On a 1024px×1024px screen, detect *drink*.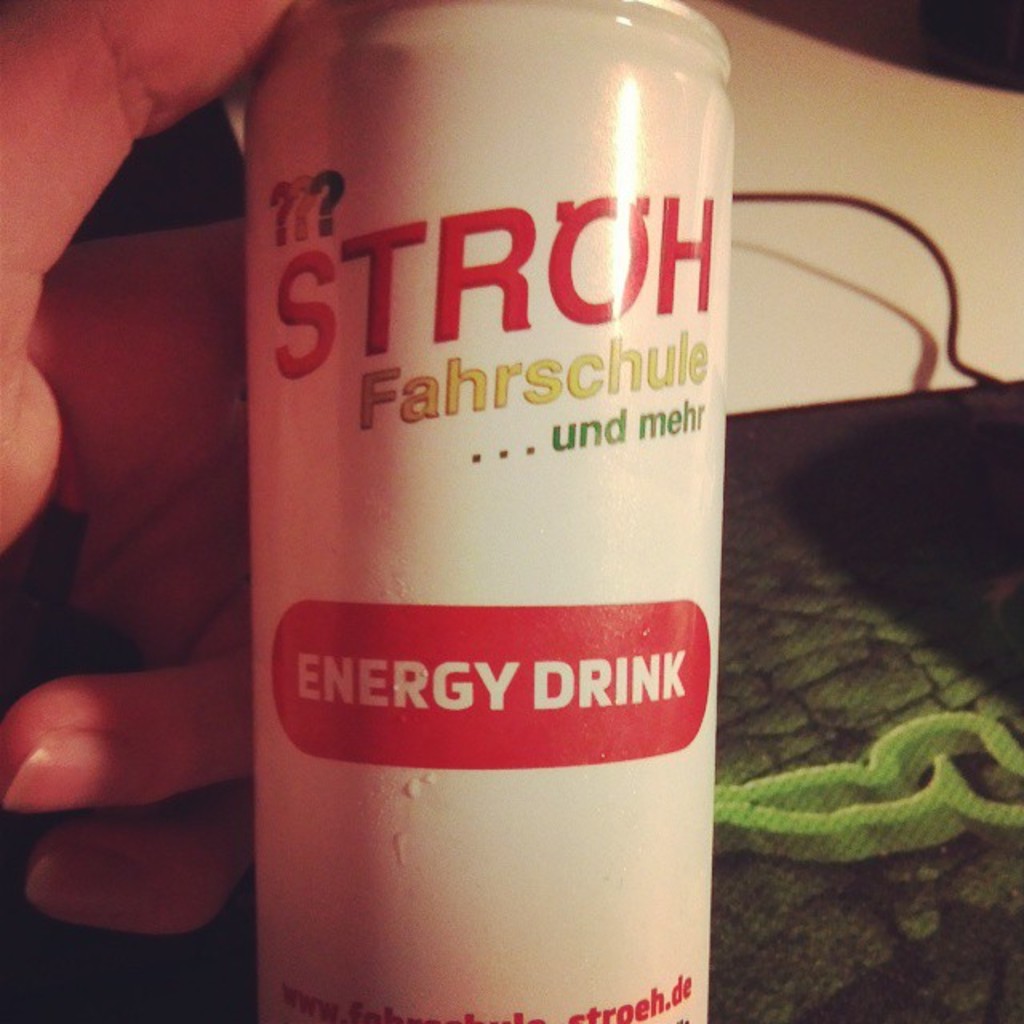
bbox=(240, 0, 755, 1023).
